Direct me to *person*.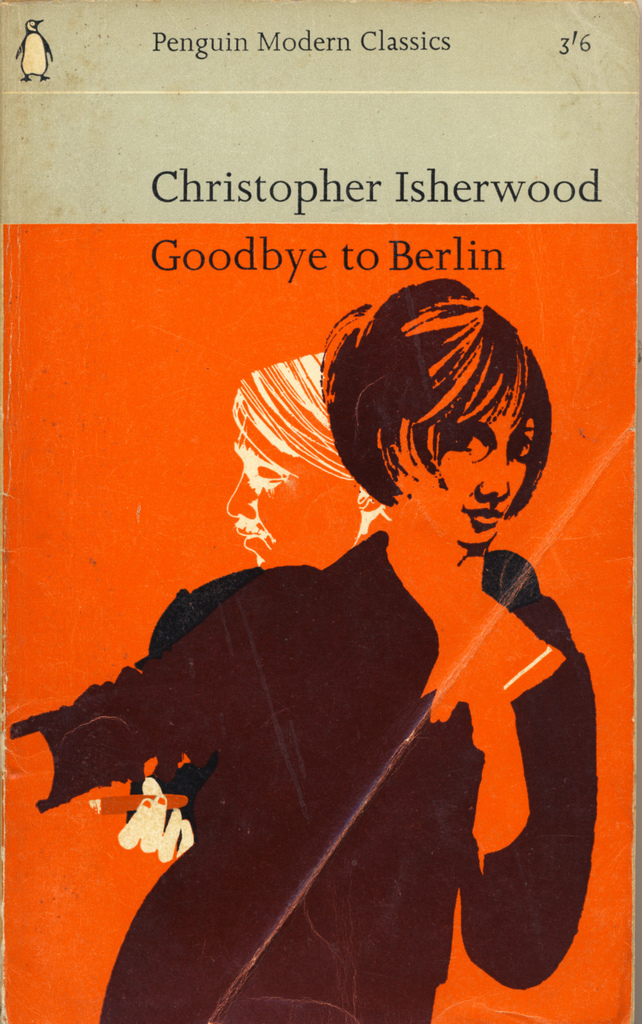
Direction: box=[12, 278, 595, 1023].
